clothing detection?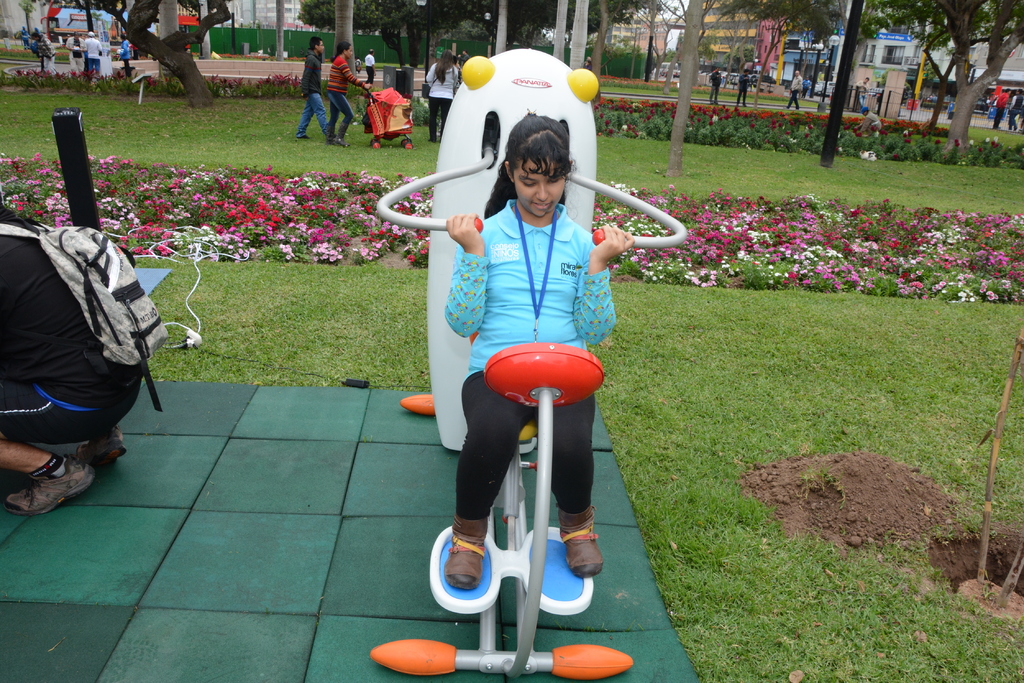
rect(802, 78, 811, 94)
